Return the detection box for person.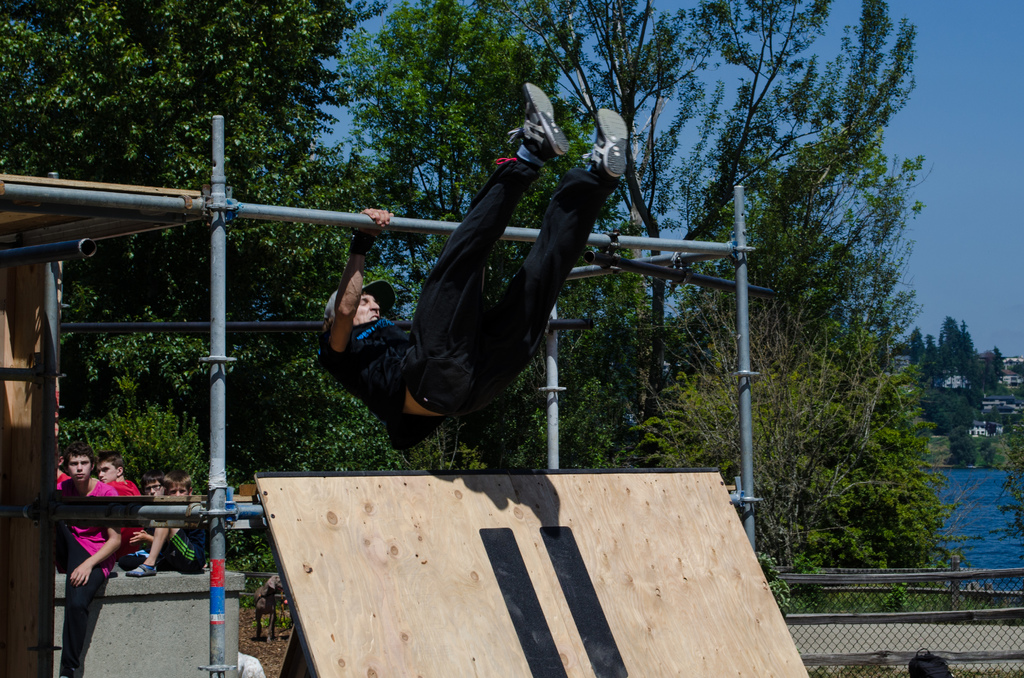
58:441:125:677.
